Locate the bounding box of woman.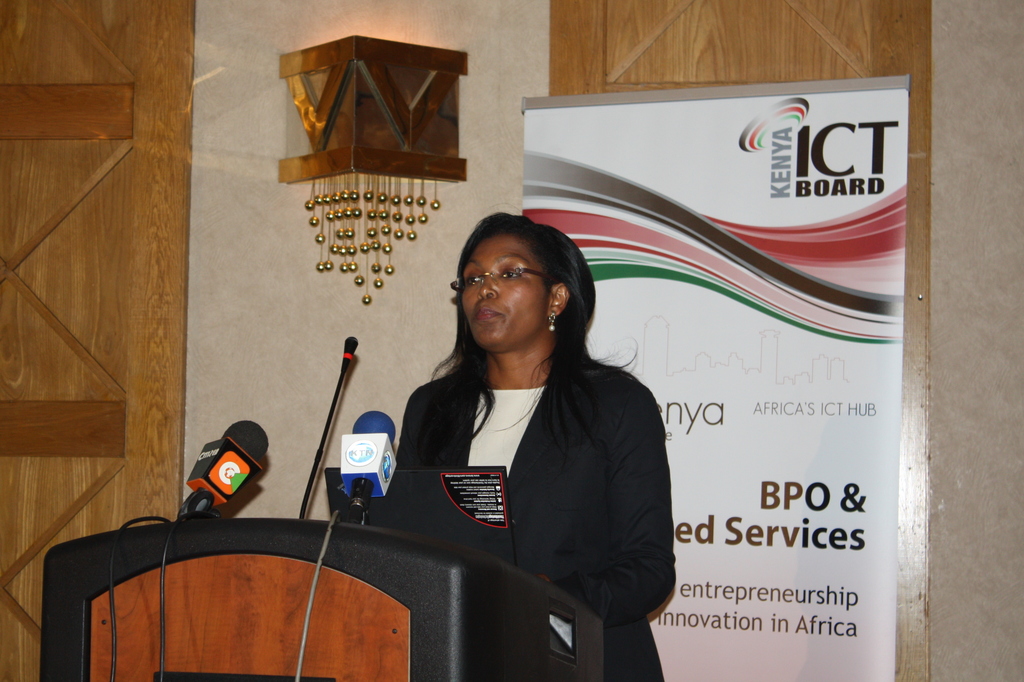
Bounding box: select_region(359, 185, 657, 681).
